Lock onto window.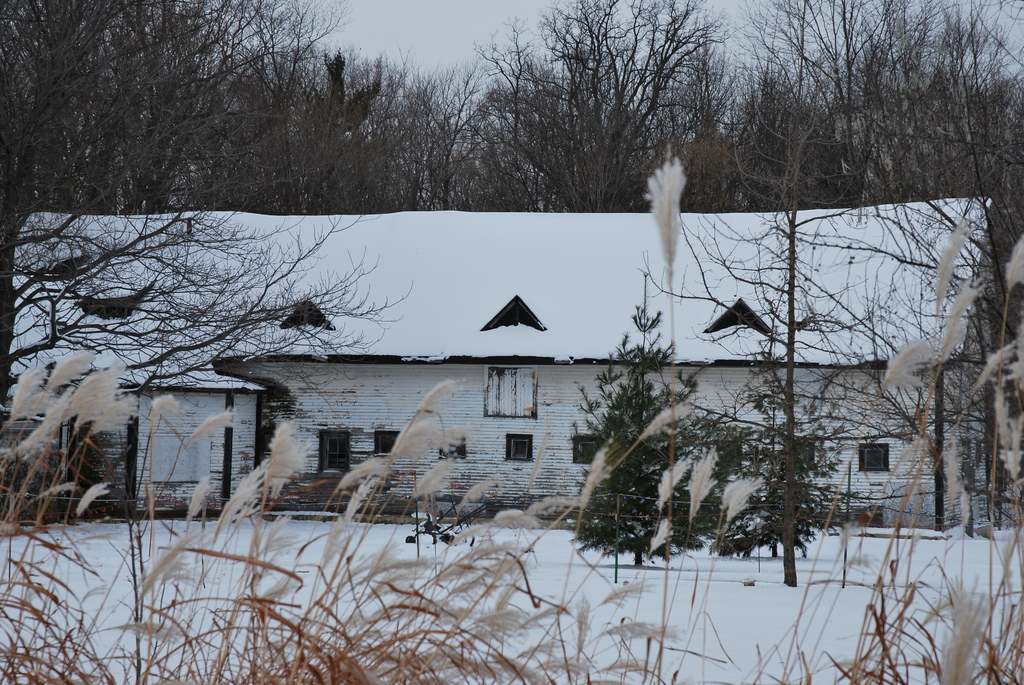
Locked: l=855, t=443, r=886, b=471.
